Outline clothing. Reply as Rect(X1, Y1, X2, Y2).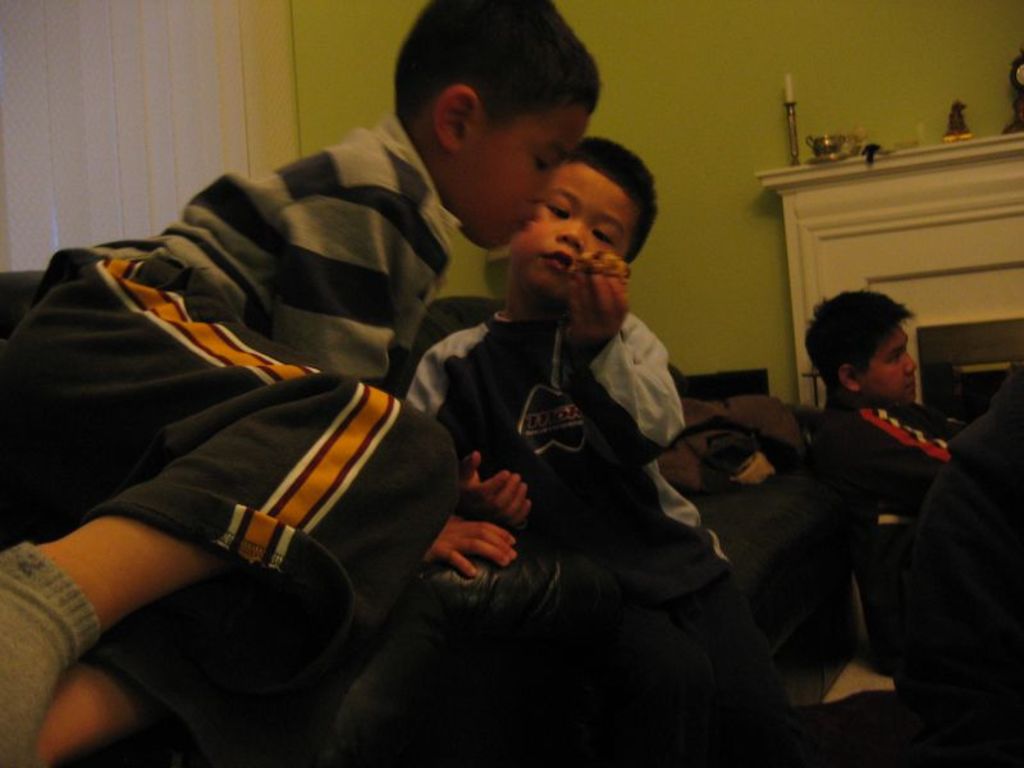
Rect(815, 378, 955, 509).
